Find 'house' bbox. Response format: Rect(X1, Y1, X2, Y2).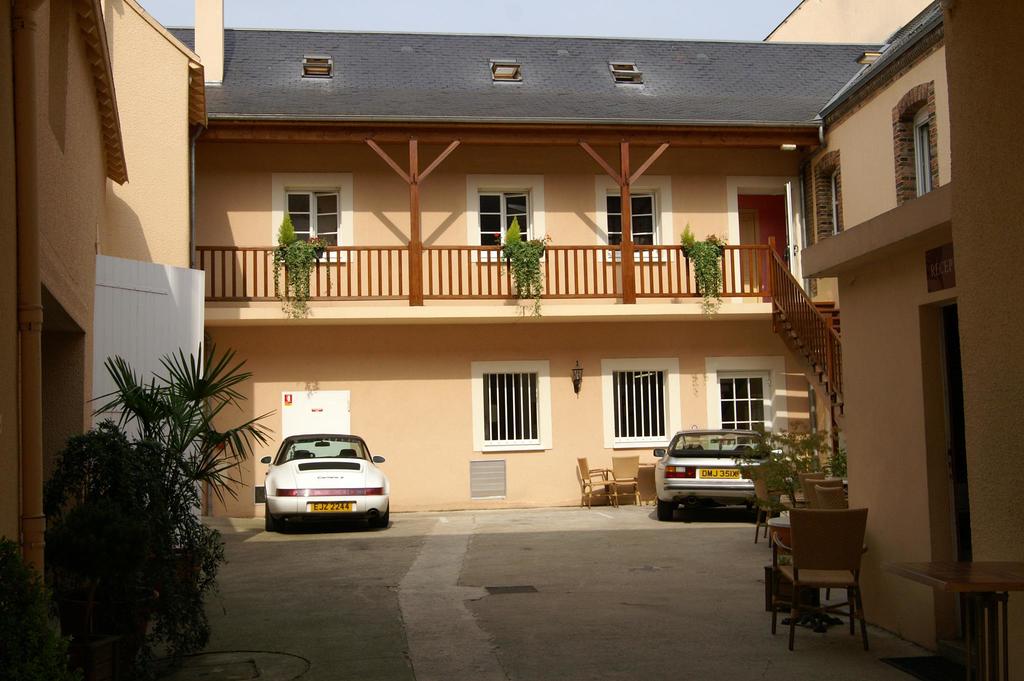
Rect(0, 0, 1023, 680).
